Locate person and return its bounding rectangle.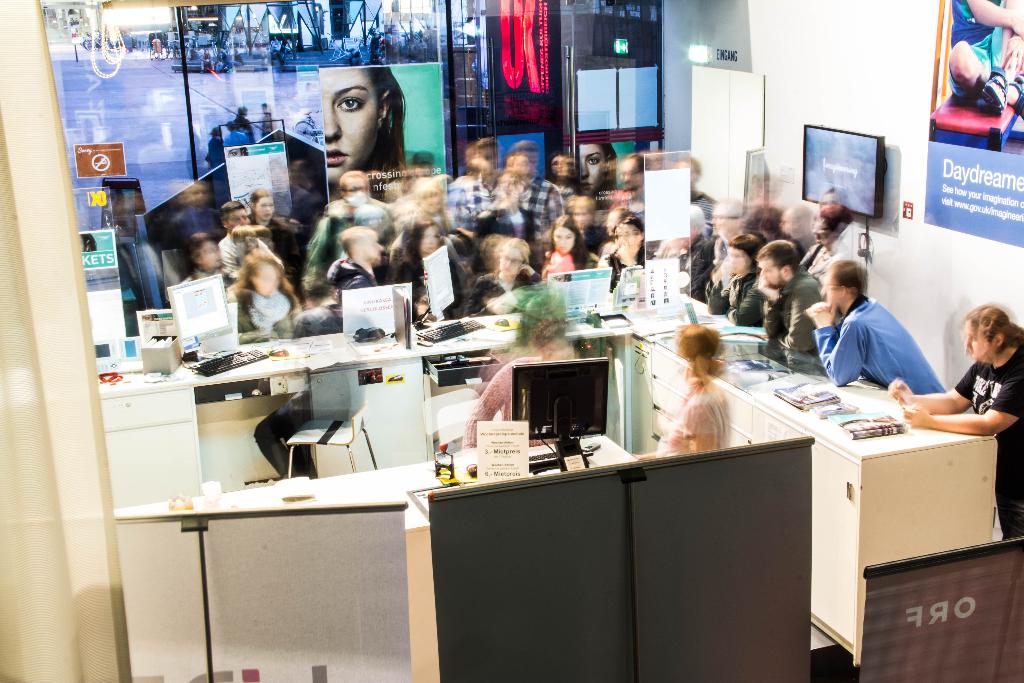
314/63/413/202.
